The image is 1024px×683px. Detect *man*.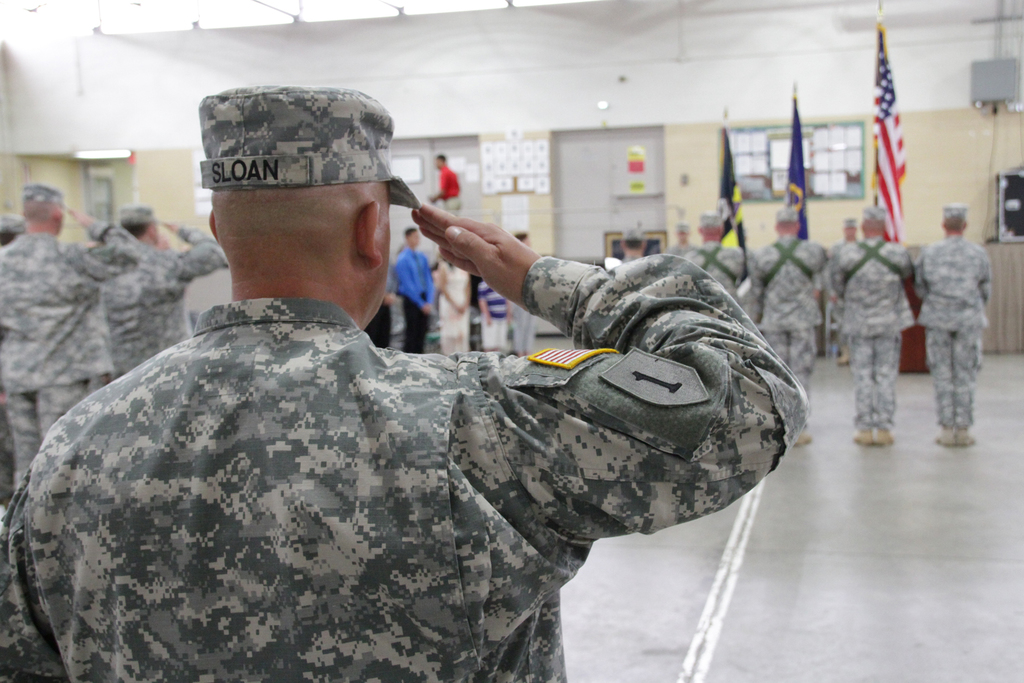
Detection: locate(98, 194, 231, 375).
